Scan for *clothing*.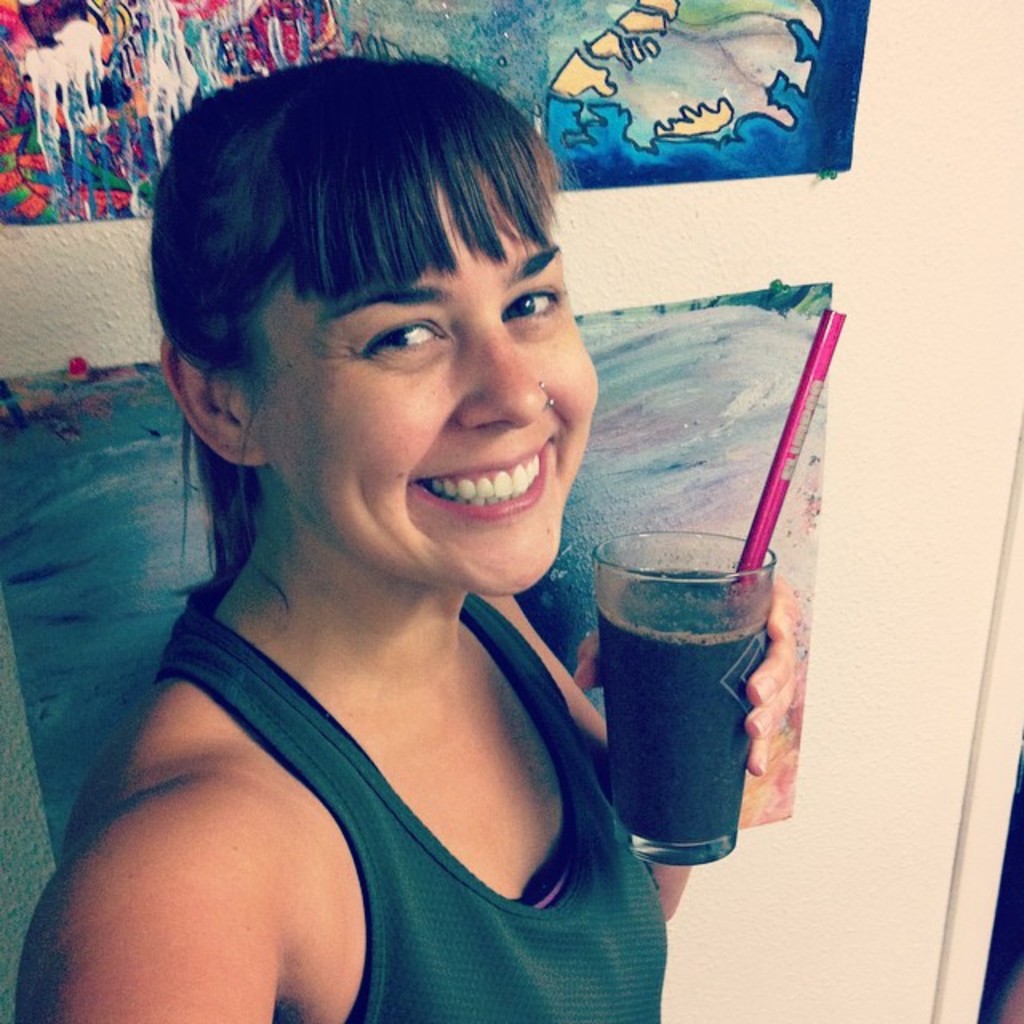
Scan result: bbox(85, 485, 656, 1019).
